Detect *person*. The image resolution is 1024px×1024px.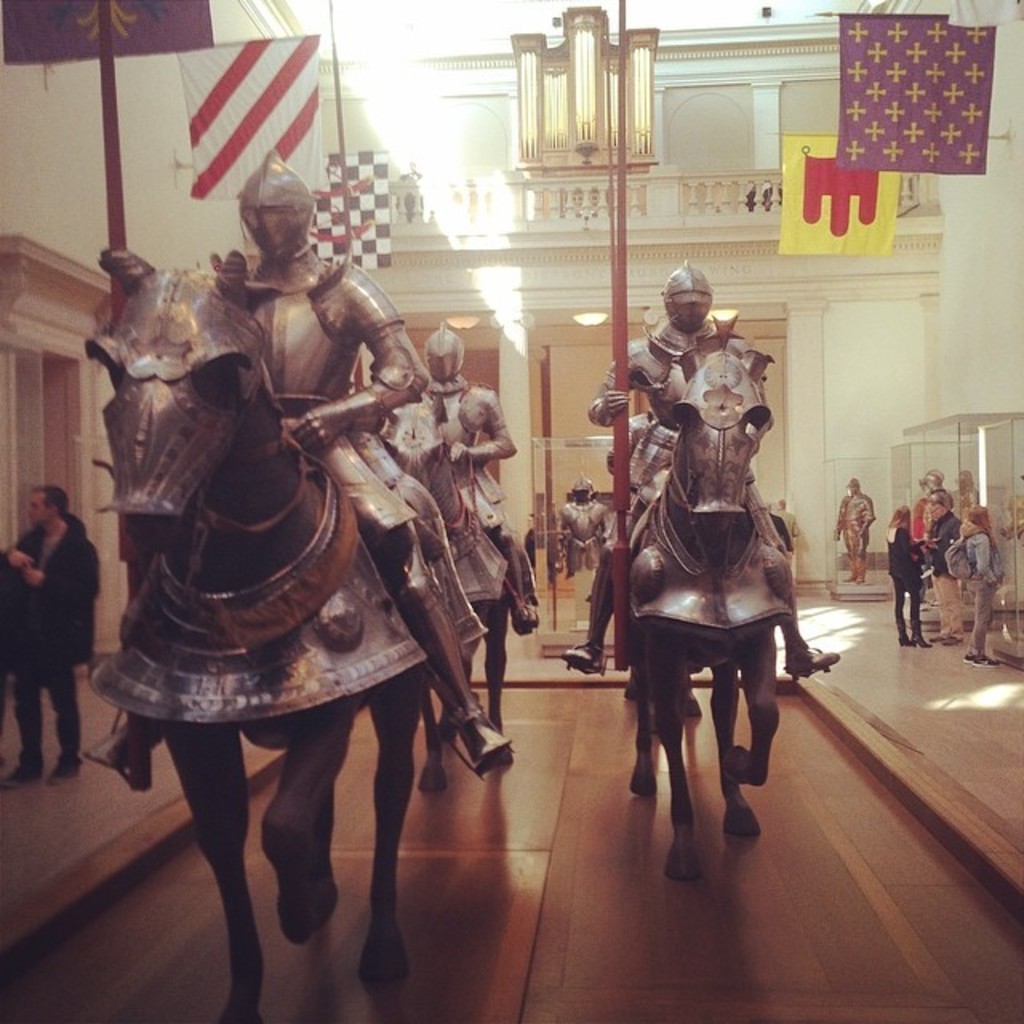
bbox=[563, 469, 616, 581].
